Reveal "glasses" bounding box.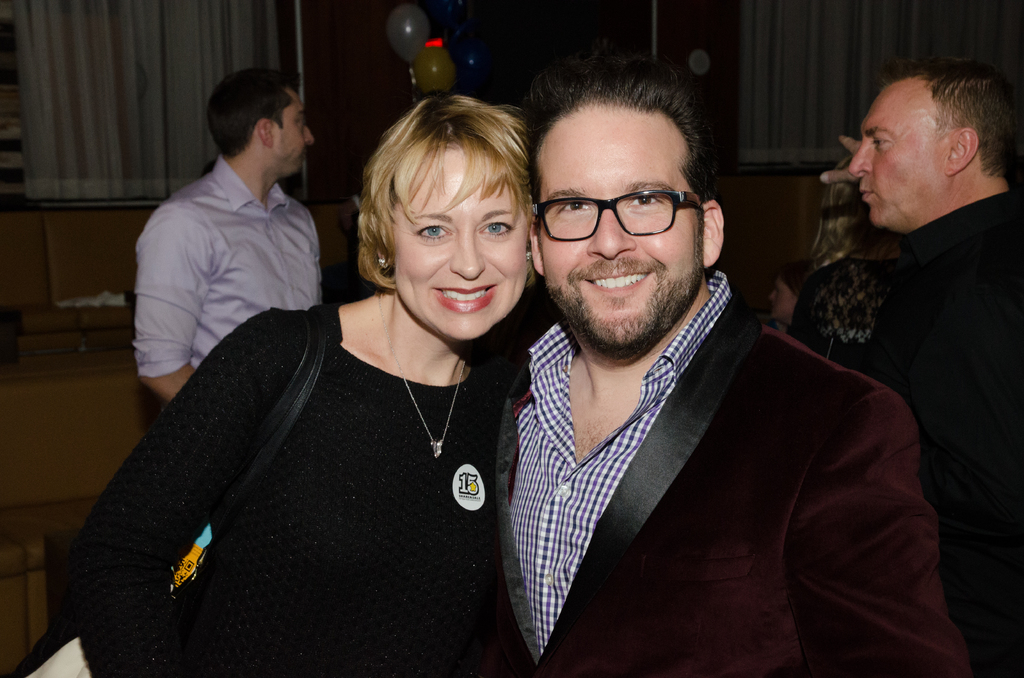
Revealed: locate(540, 191, 707, 246).
